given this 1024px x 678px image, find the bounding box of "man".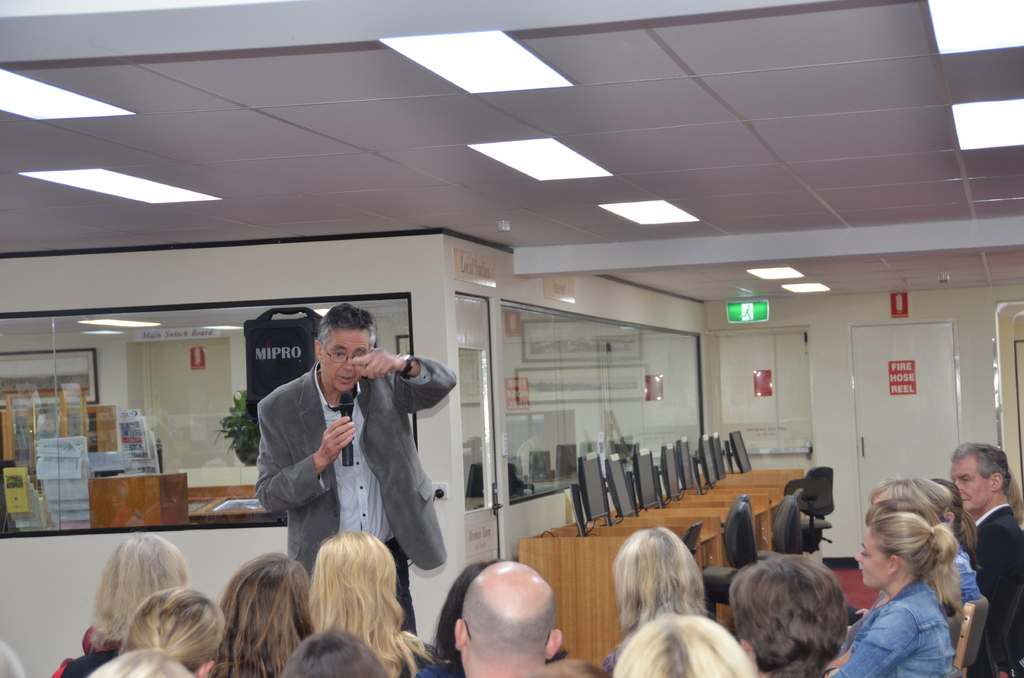
(453, 558, 563, 677).
